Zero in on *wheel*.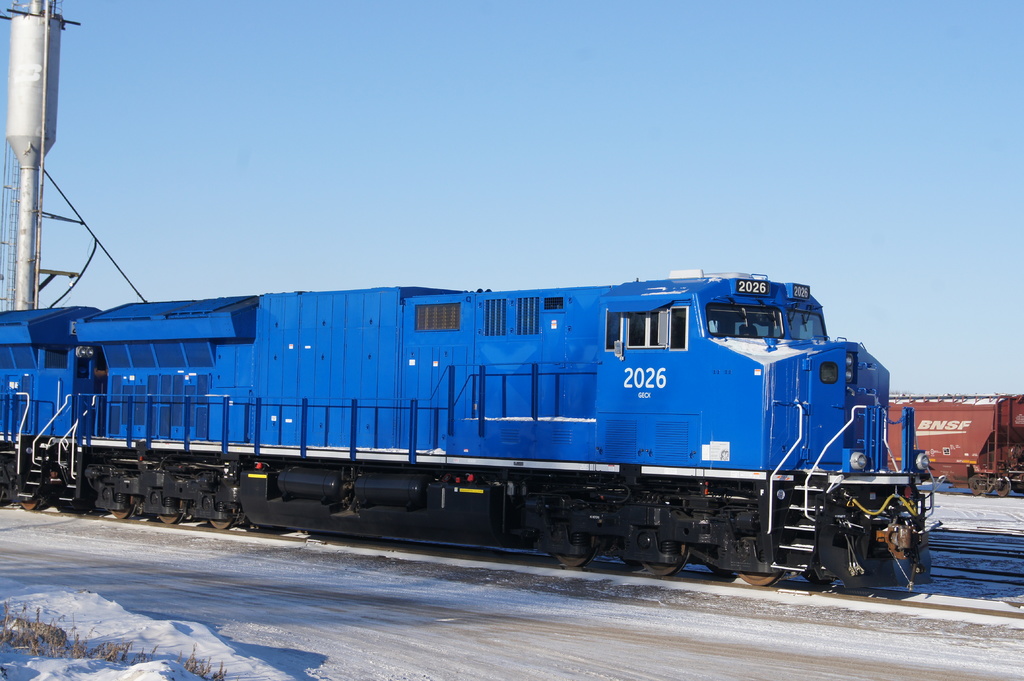
Zeroed in: rect(998, 477, 1008, 500).
